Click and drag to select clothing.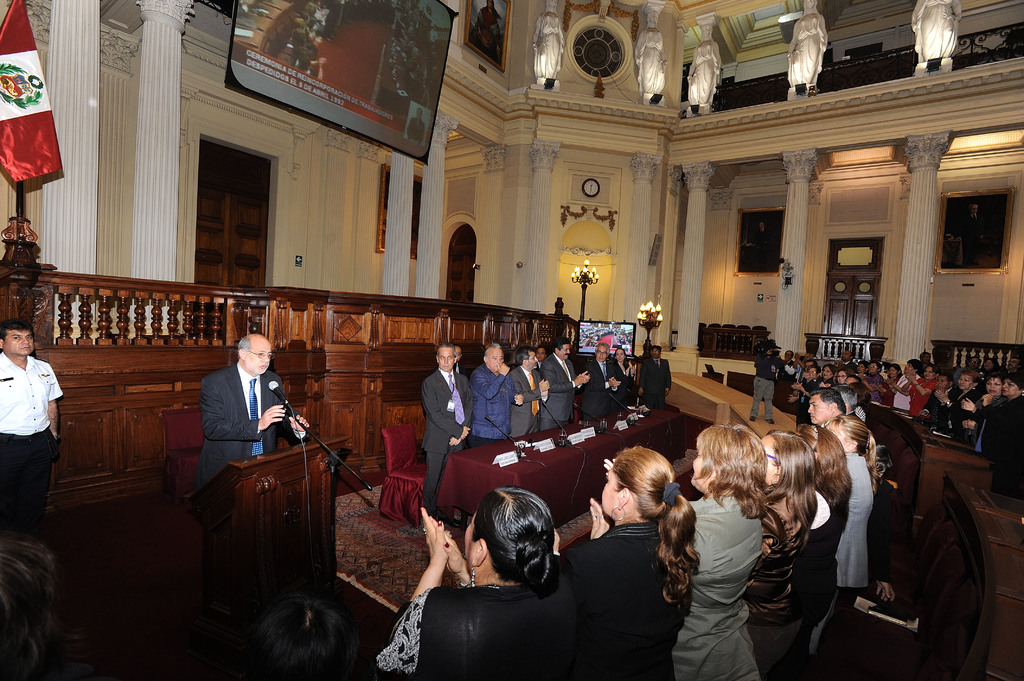
Selection: rect(434, 371, 464, 499).
